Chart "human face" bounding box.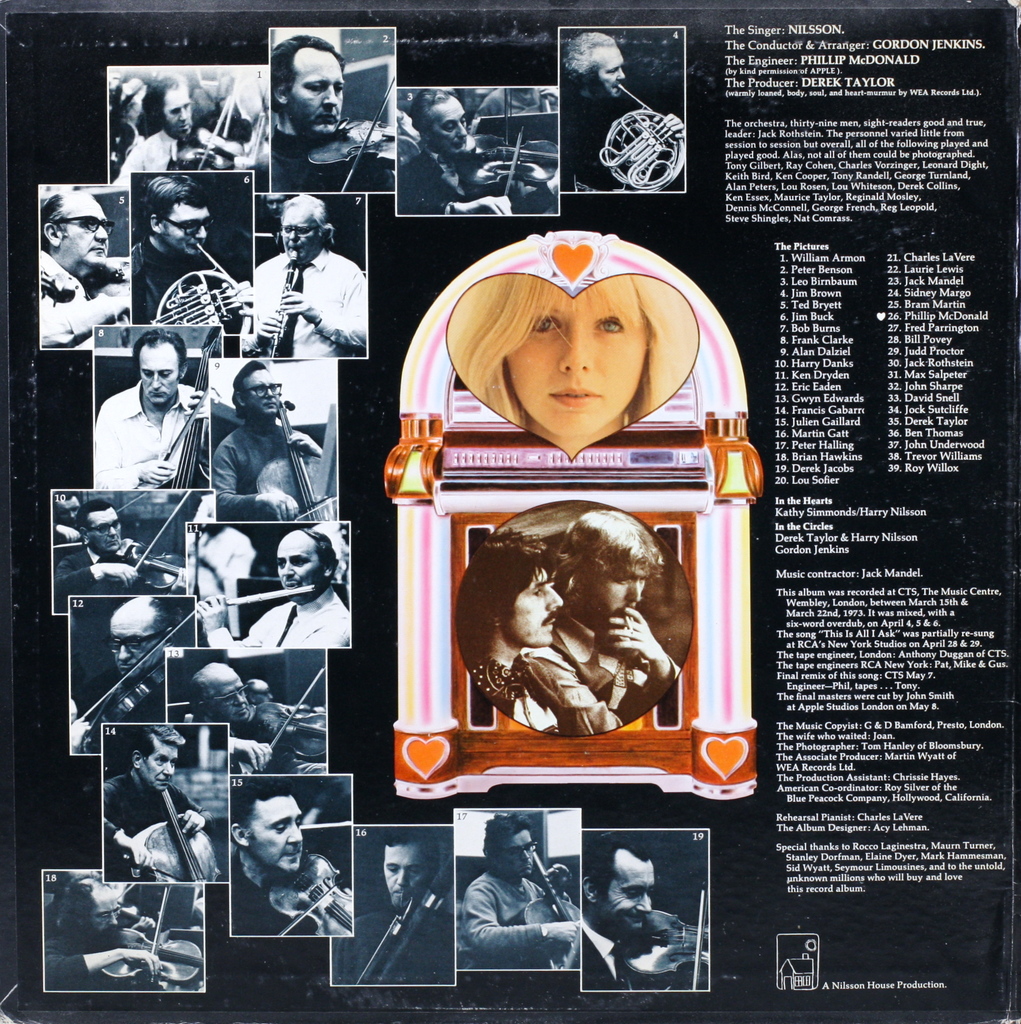
Charted: (left=143, top=742, right=176, bottom=790).
